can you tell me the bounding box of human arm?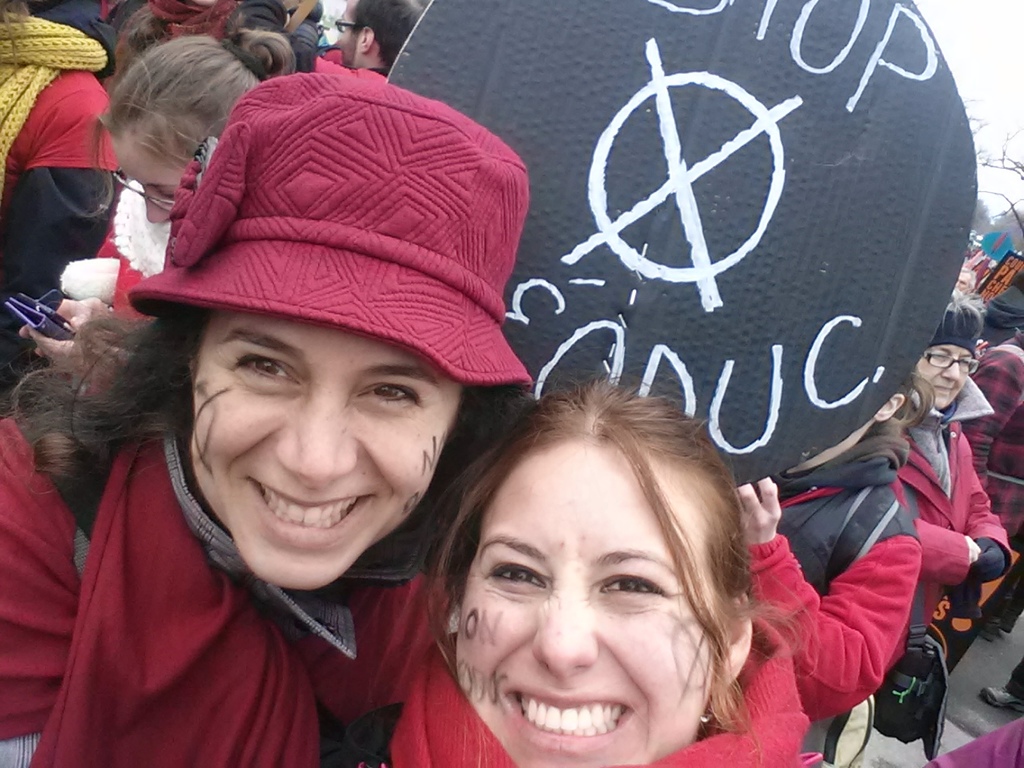
box=[746, 526, 935, 735].
